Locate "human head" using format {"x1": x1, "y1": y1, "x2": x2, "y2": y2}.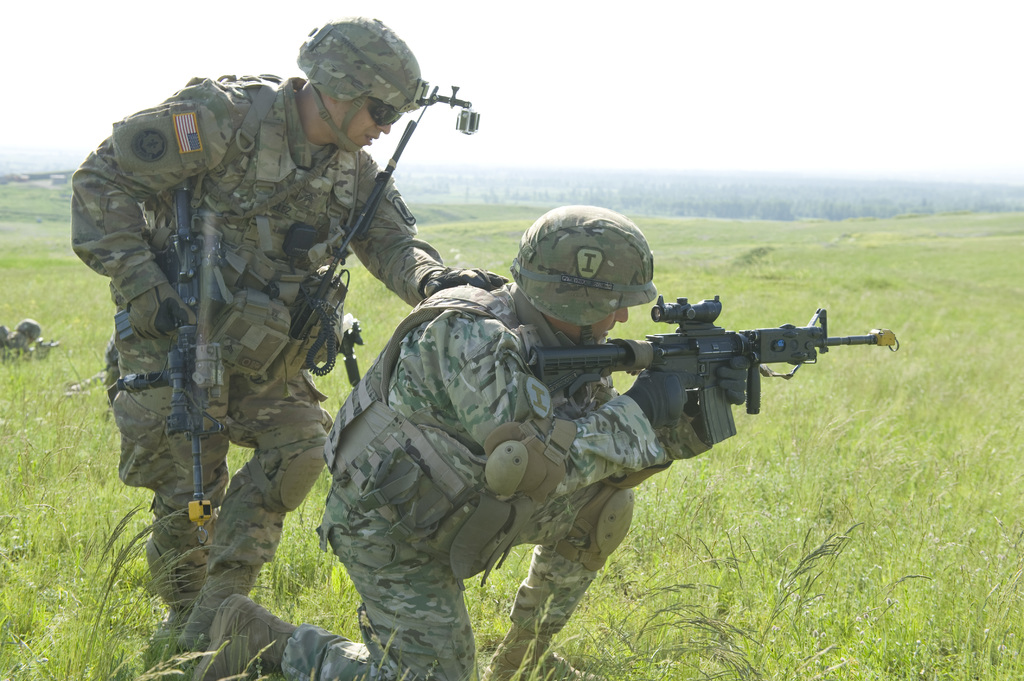
{"x1": 291, "y1": 20, "x2": 437, "y2": 143}.
